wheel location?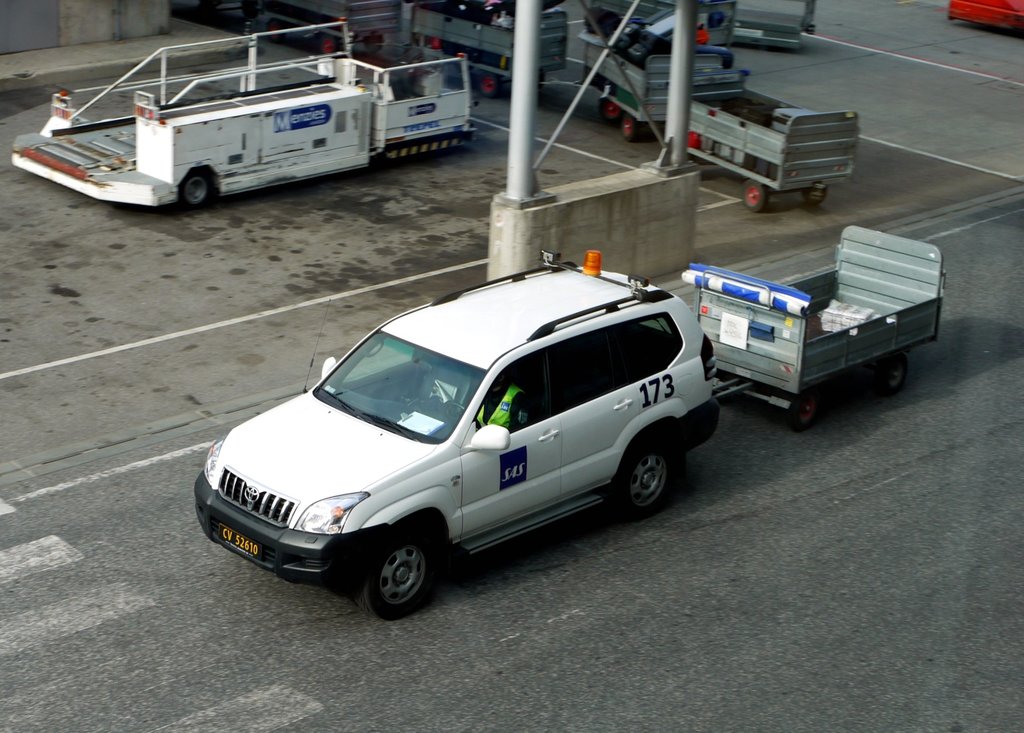
box(885, 357, 906, 392)
